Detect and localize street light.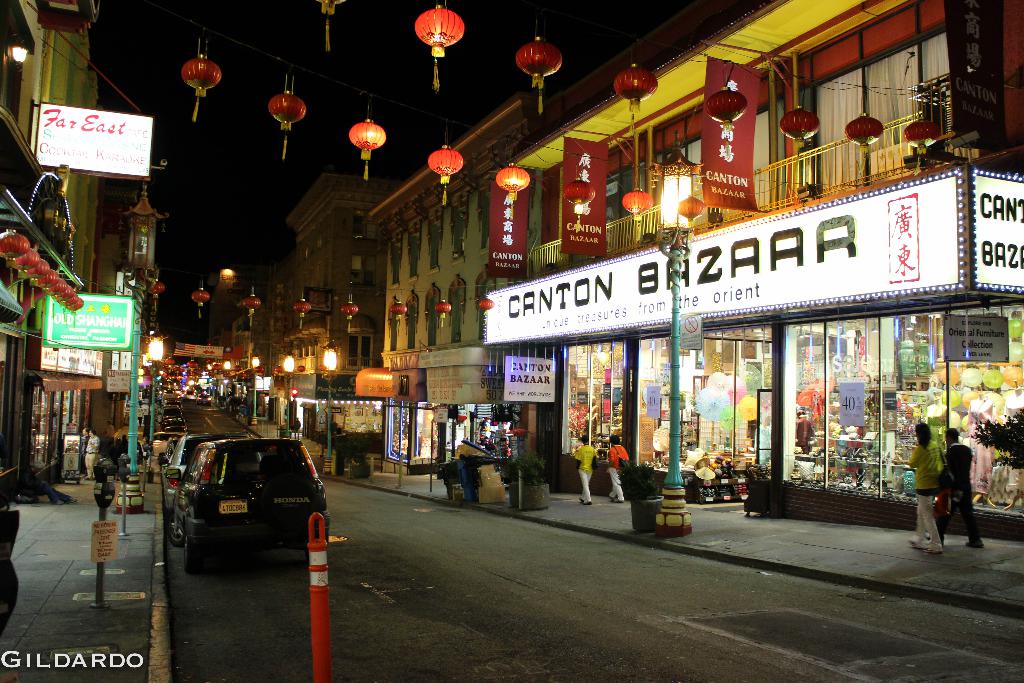
Localized at 564, 153, 600, 235.
